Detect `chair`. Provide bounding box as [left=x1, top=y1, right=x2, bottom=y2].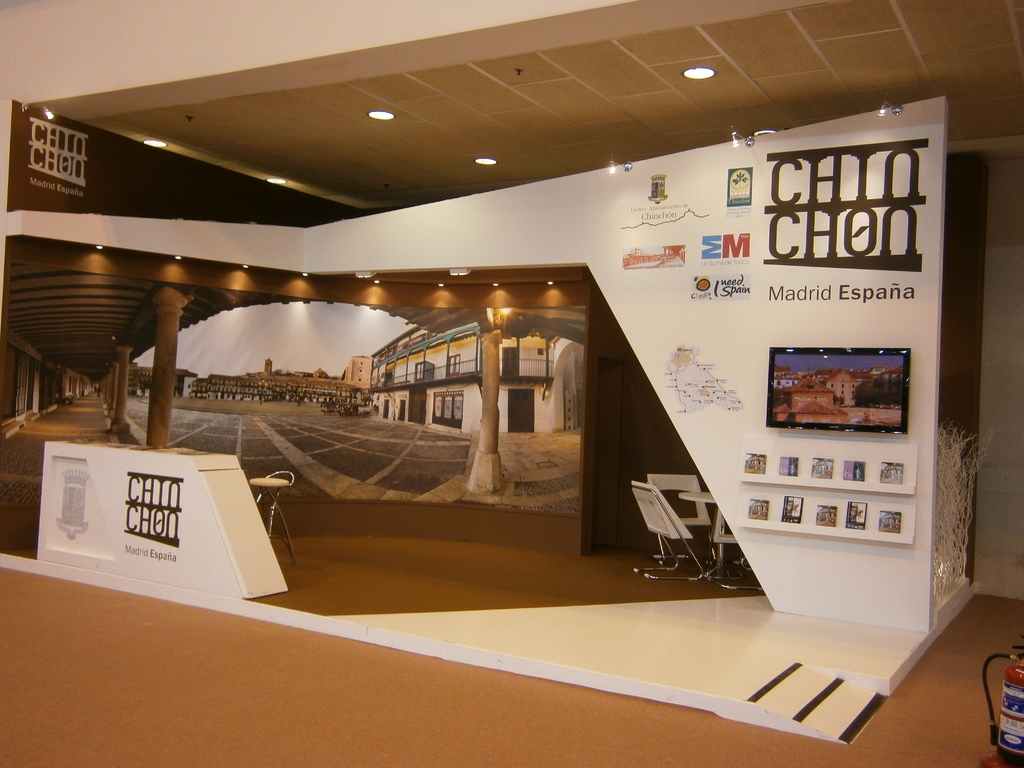
[left=627, top=479, right=713, bottom=579].
